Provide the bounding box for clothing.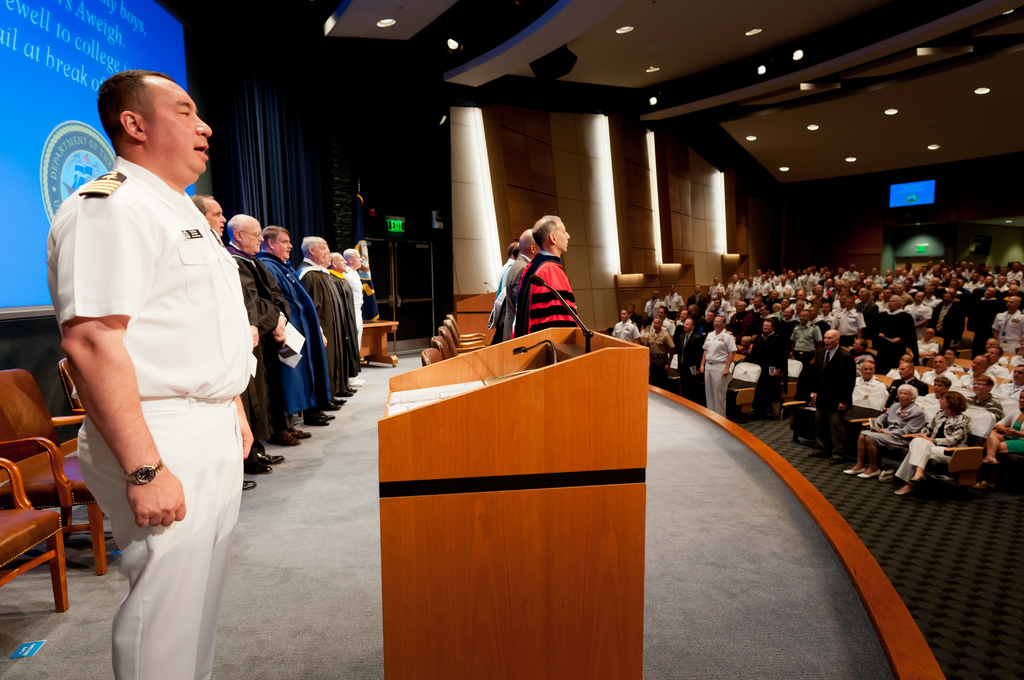
[left=236, top=248, right=287, bottom=437].
